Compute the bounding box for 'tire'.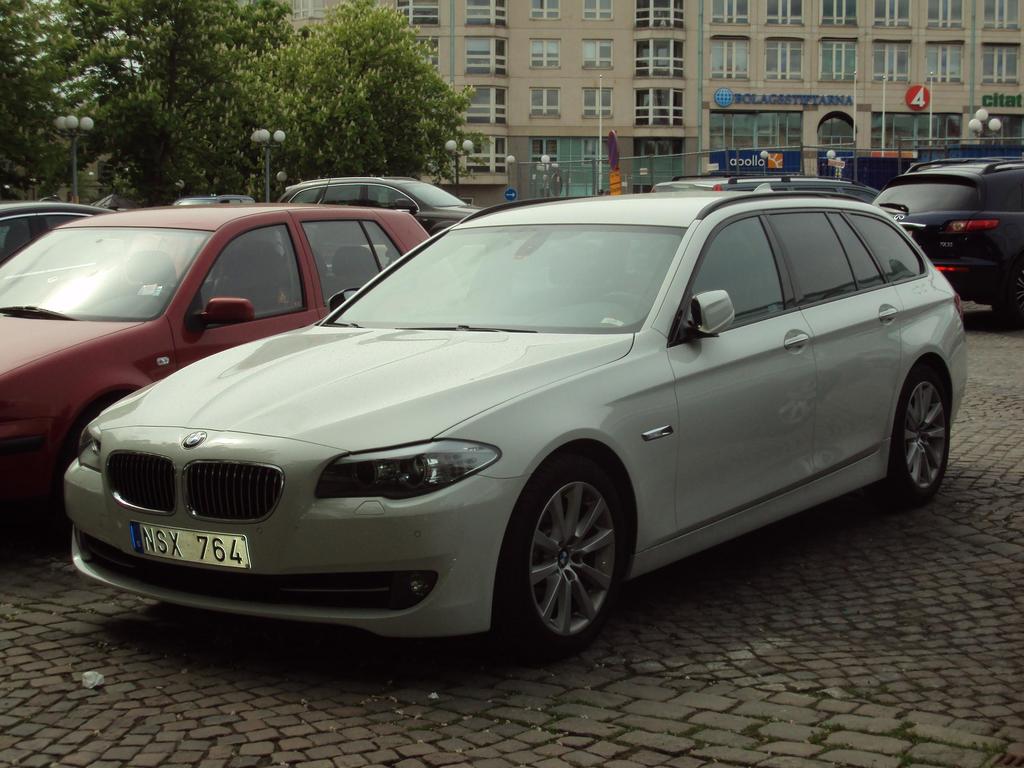
[x1=504, y1=464, x2=629, y2=657].
